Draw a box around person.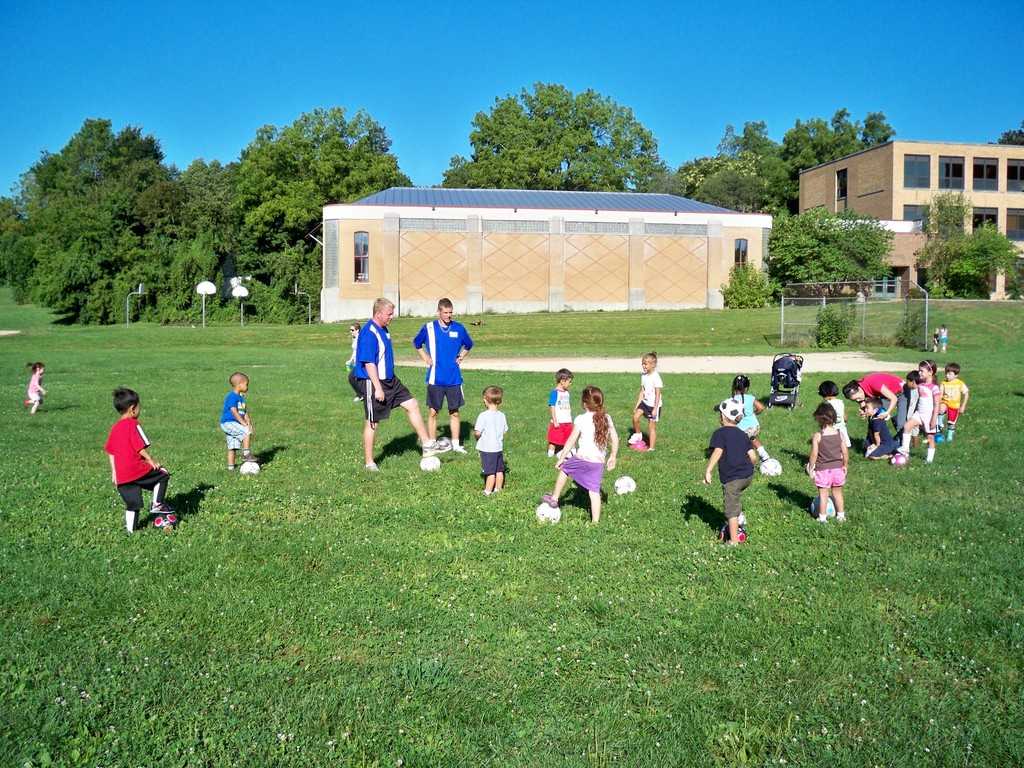
412:298:476:452.
